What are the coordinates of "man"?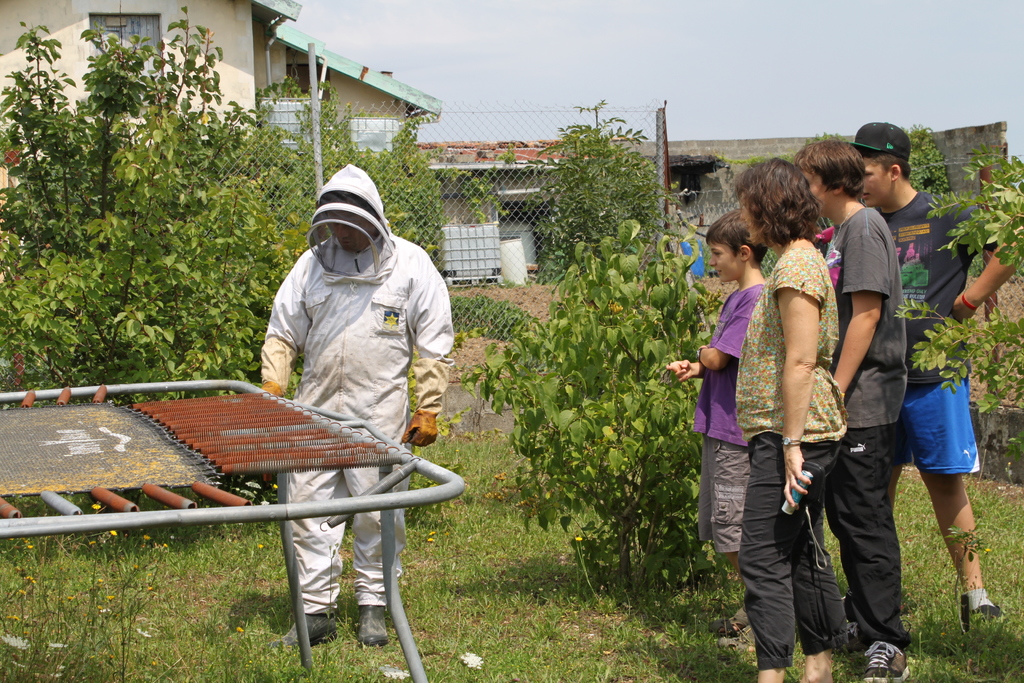
x1=845, y1=118, x2=1023, y2=635.
